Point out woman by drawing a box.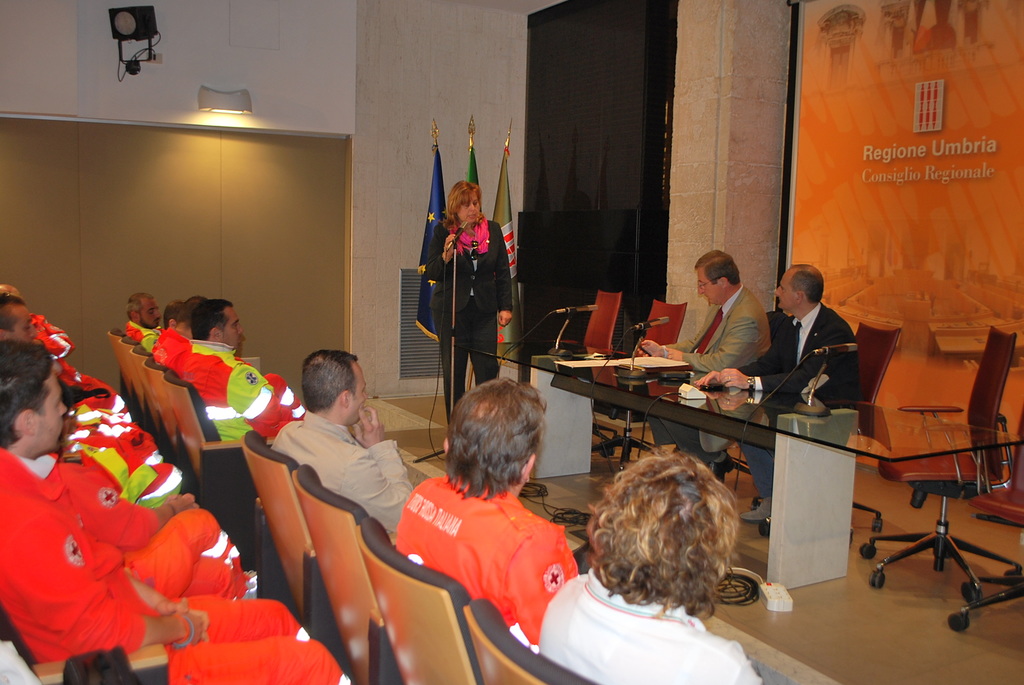
(538, 448, 808, 675).
